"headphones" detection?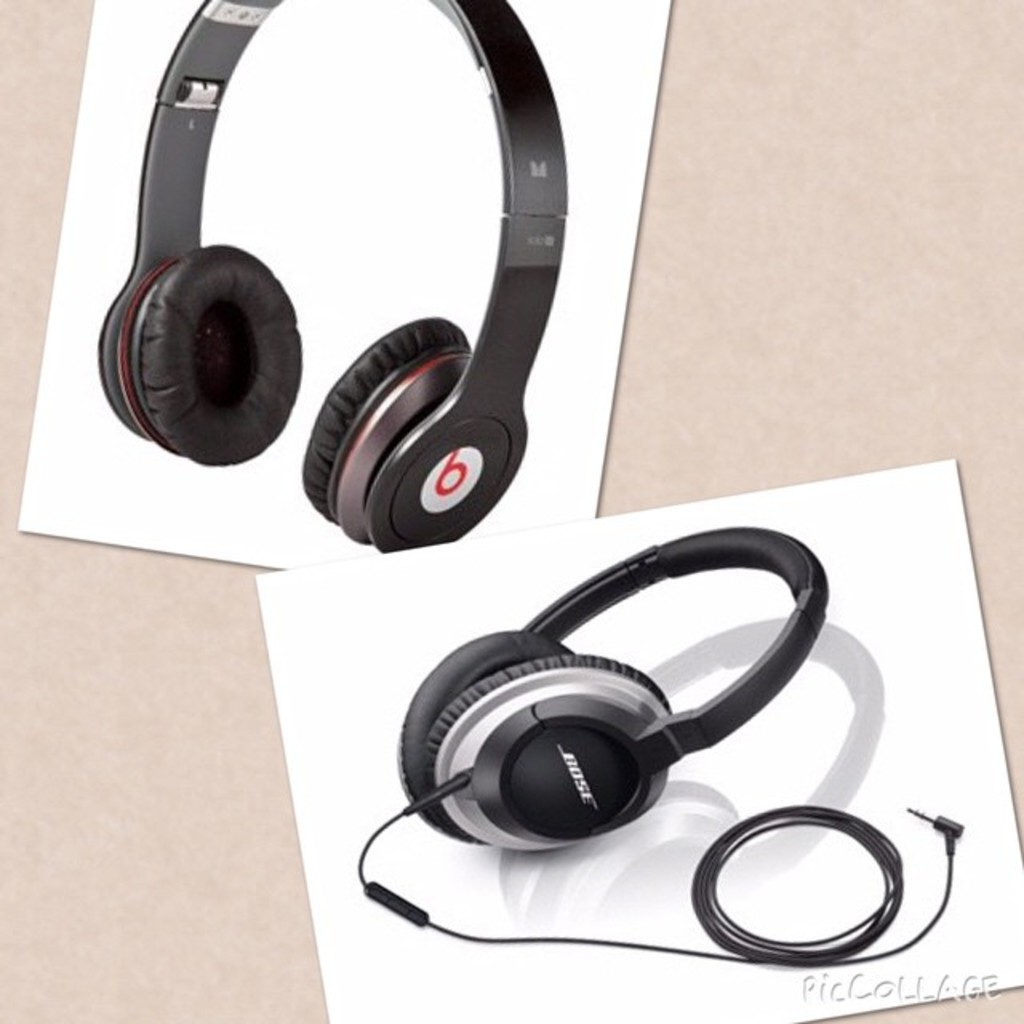
l=98, t=0, r=563, b=550
